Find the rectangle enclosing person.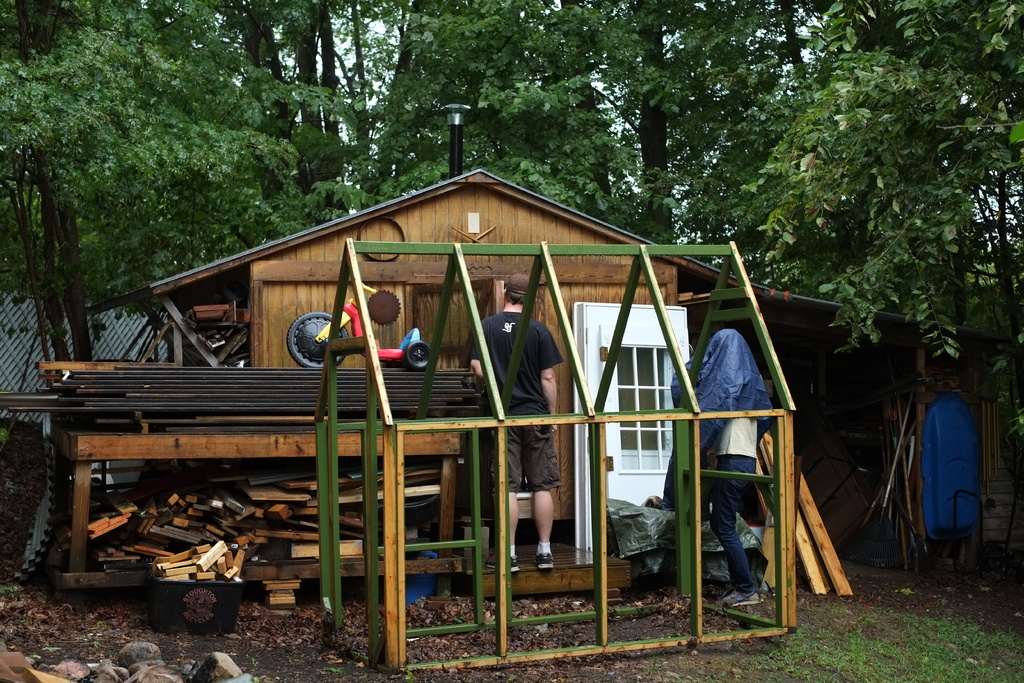
<bbox>705, 327, 764, 604</bbox>.
